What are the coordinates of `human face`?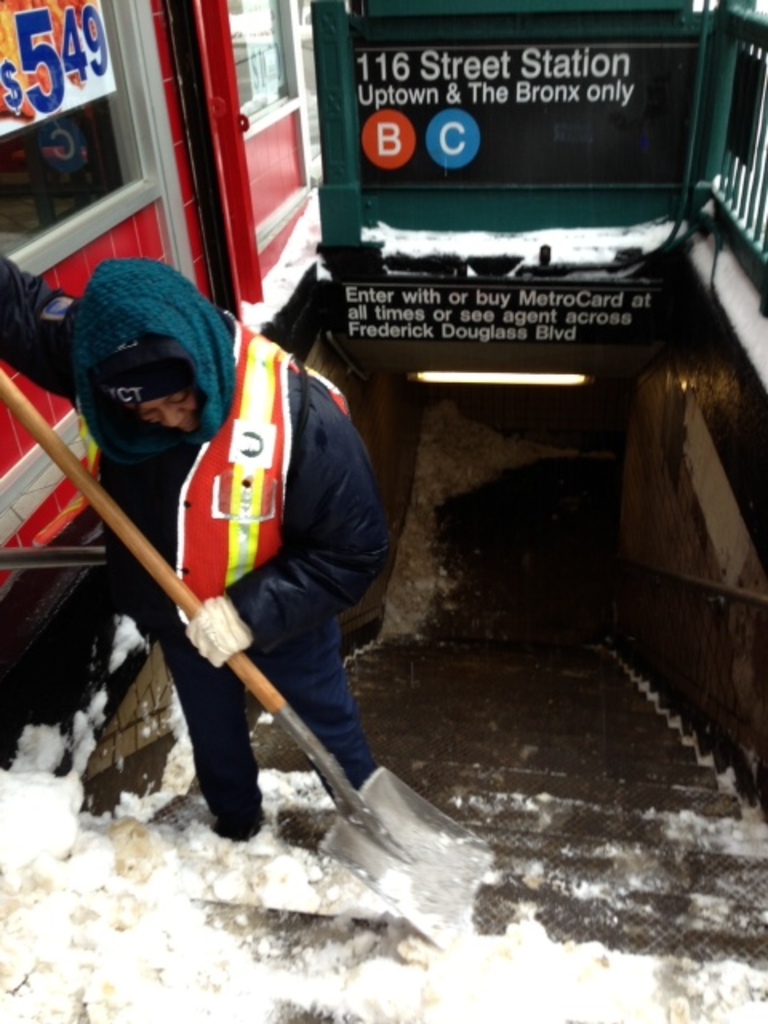
(x1=126, y1=397, x2=194, y2=429).
